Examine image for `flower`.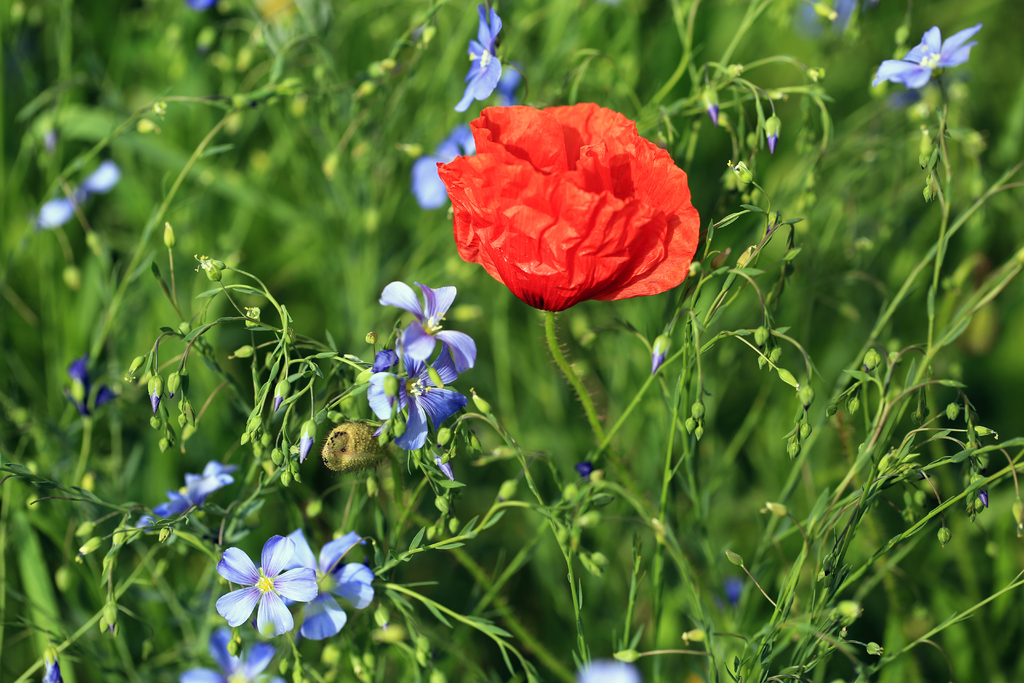
Examination result: [x1=292, y1=527, x2=367, y2=652].
